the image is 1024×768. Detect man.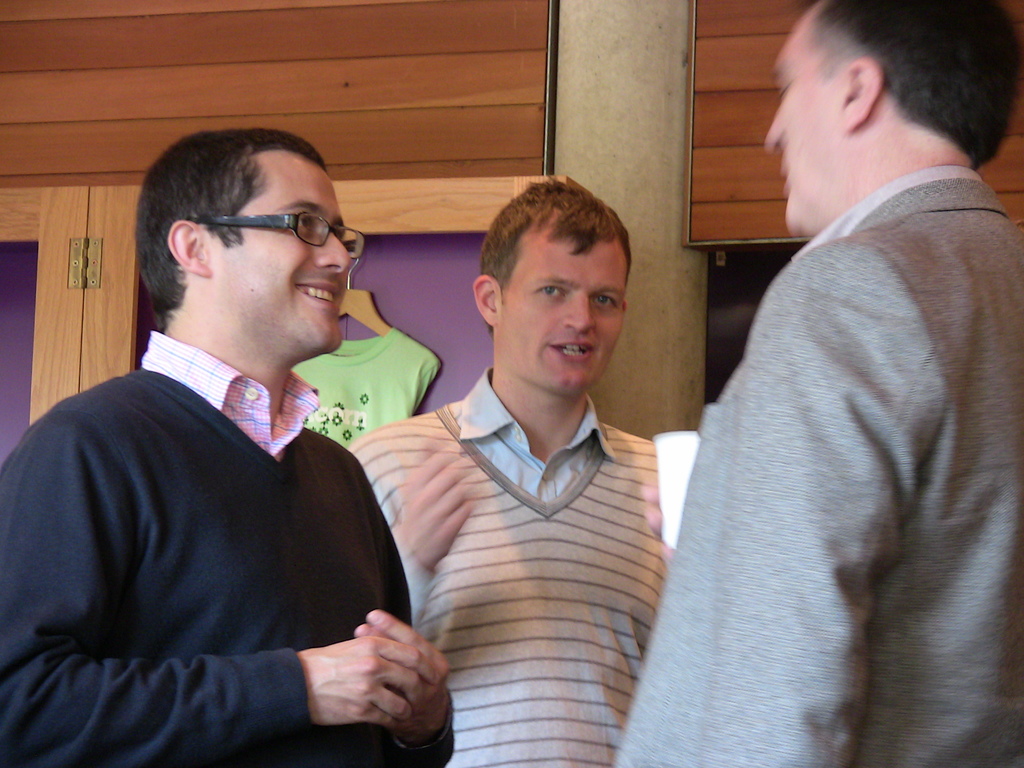
Detection: locate(342, 179, 671, 767).
